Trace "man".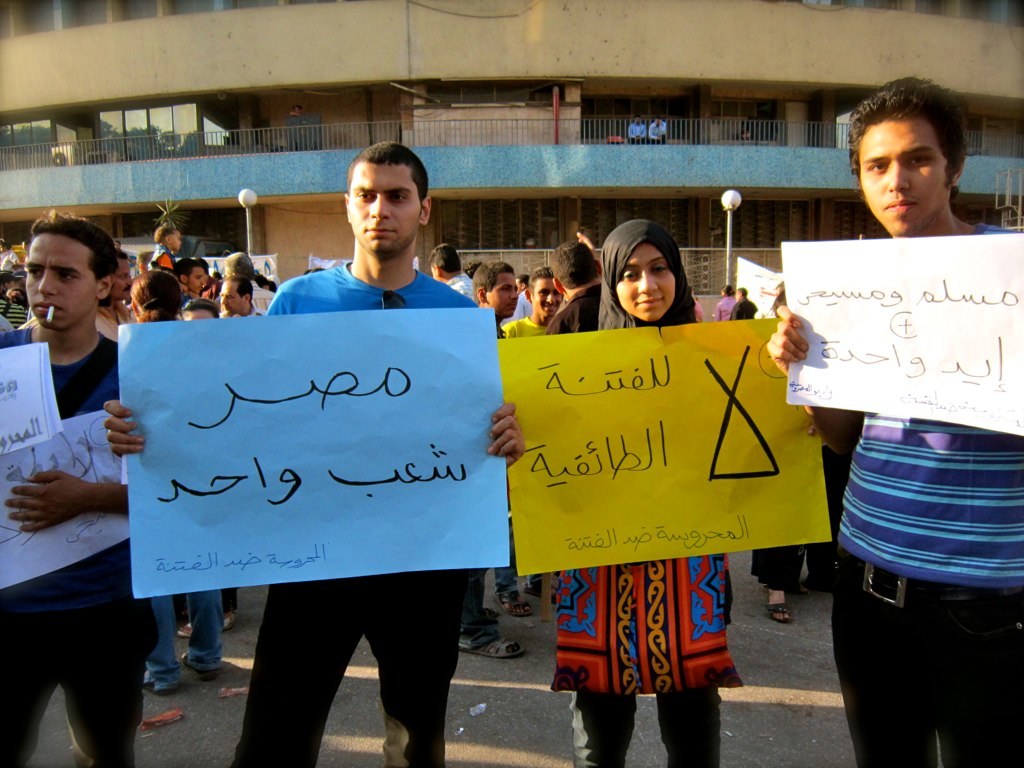
Traced to box=[435, 243, 482, 305].
